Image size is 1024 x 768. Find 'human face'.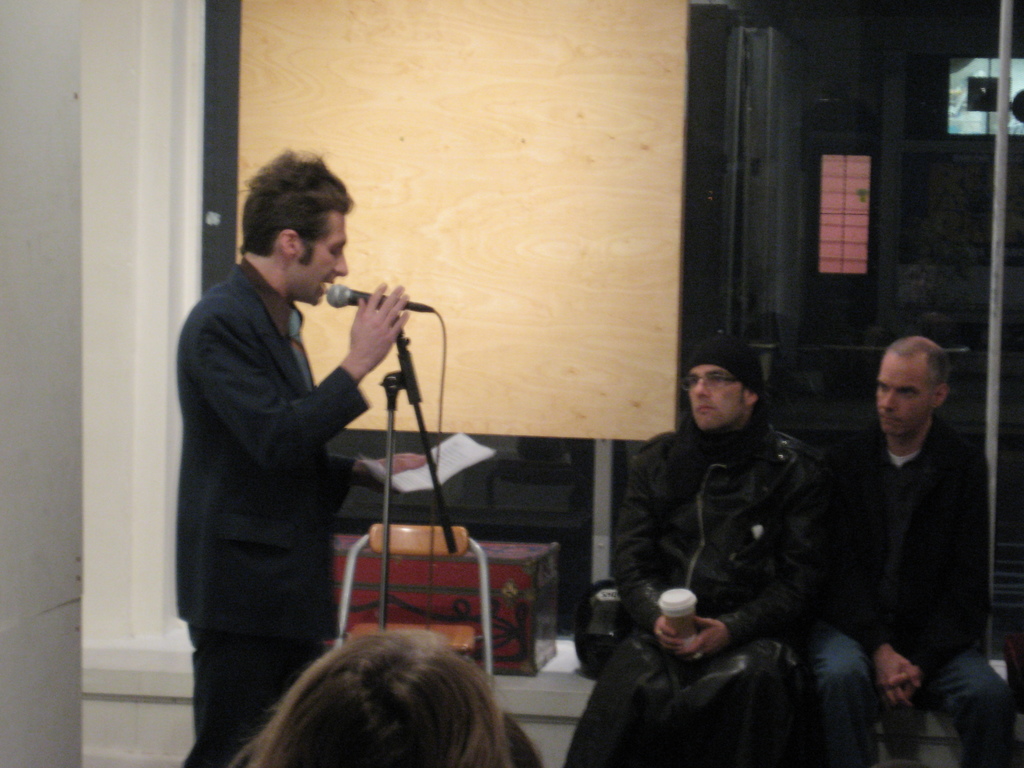
(685,362,739,433).
